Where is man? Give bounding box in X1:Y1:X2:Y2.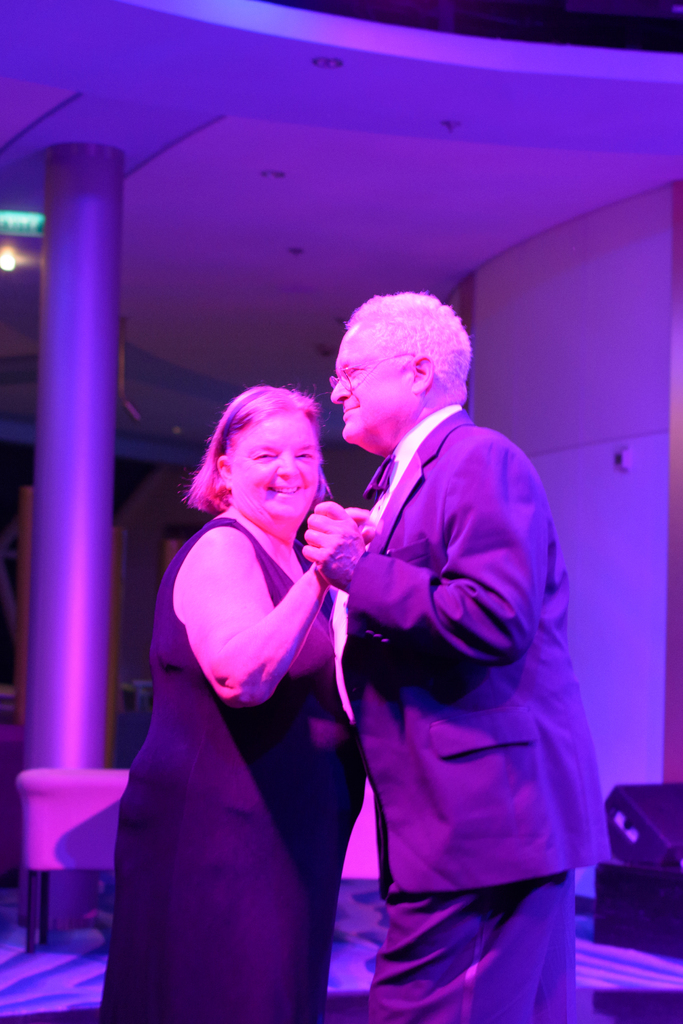
301:291:610:1023.
